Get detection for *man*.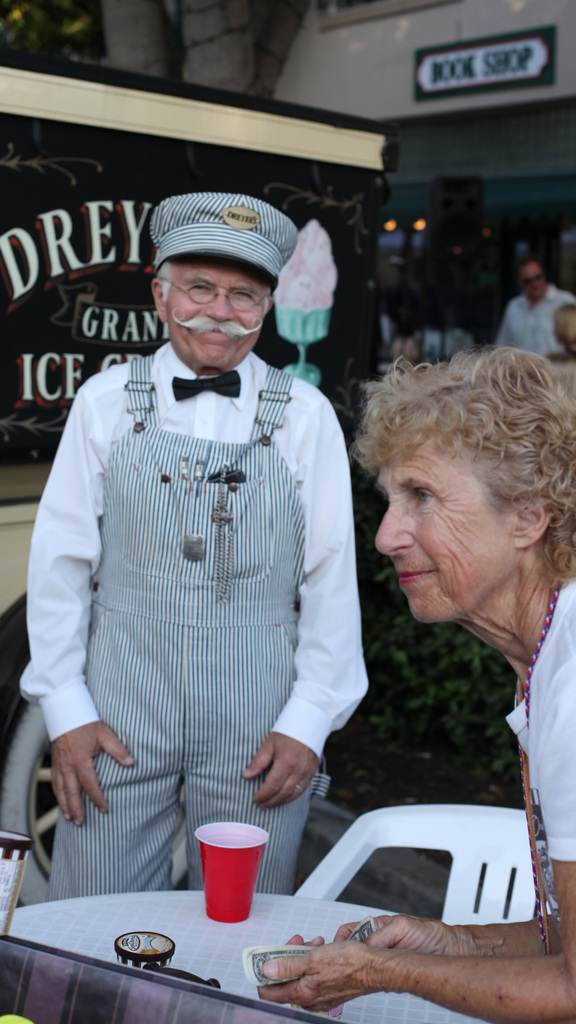
Detection: (497,263,575,352).
